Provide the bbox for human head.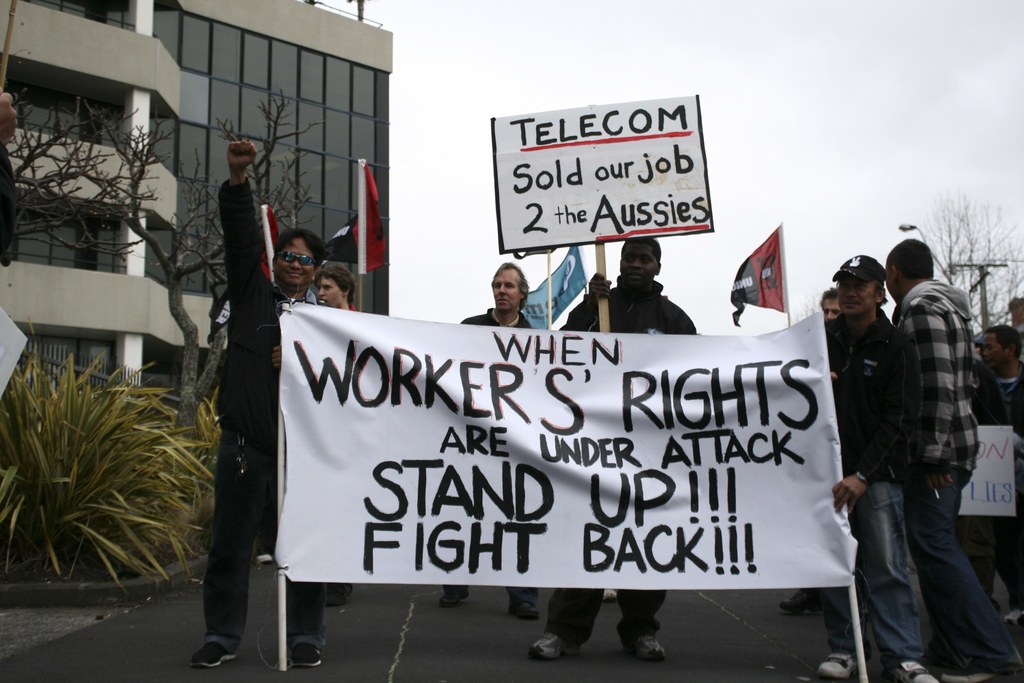
pyautogui.locateOnScreen(985, 319, 1019, 370).
